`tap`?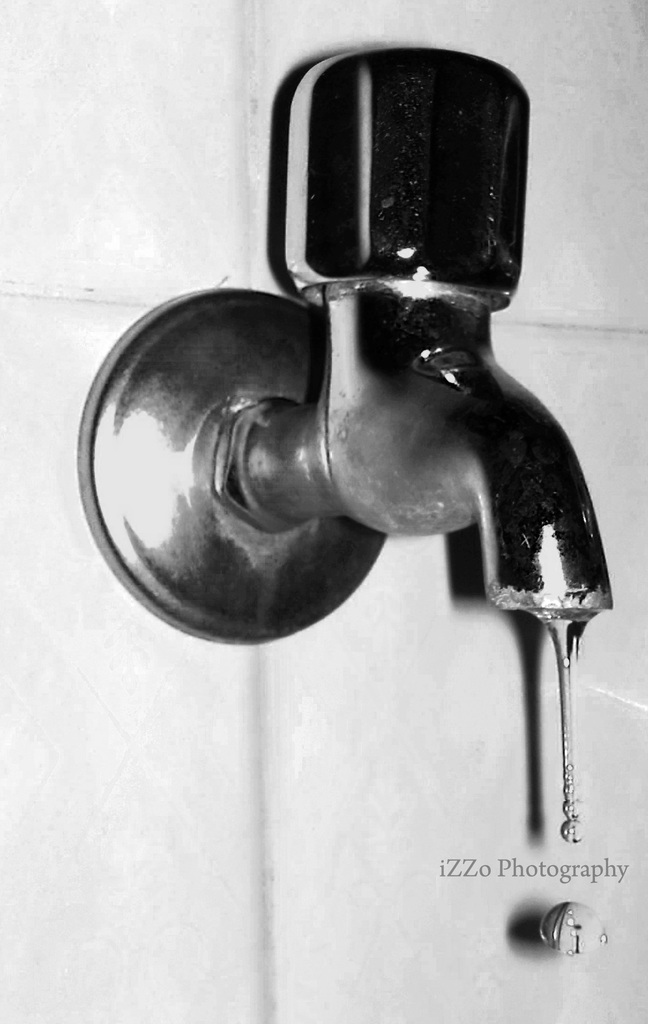
pyautogui.locateOnScreen(78, 48, 613, 655)
